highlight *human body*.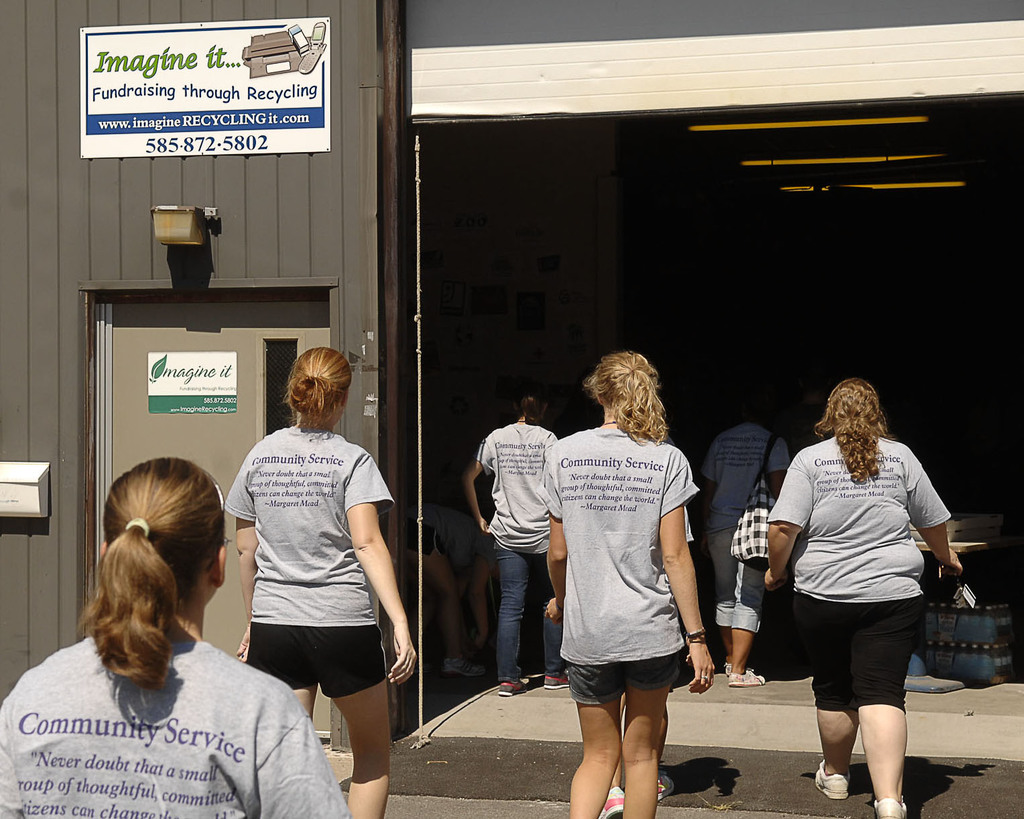
Highlighted region: {"left": 220, "top": 424, "right": 419, "bottom": 818}.
